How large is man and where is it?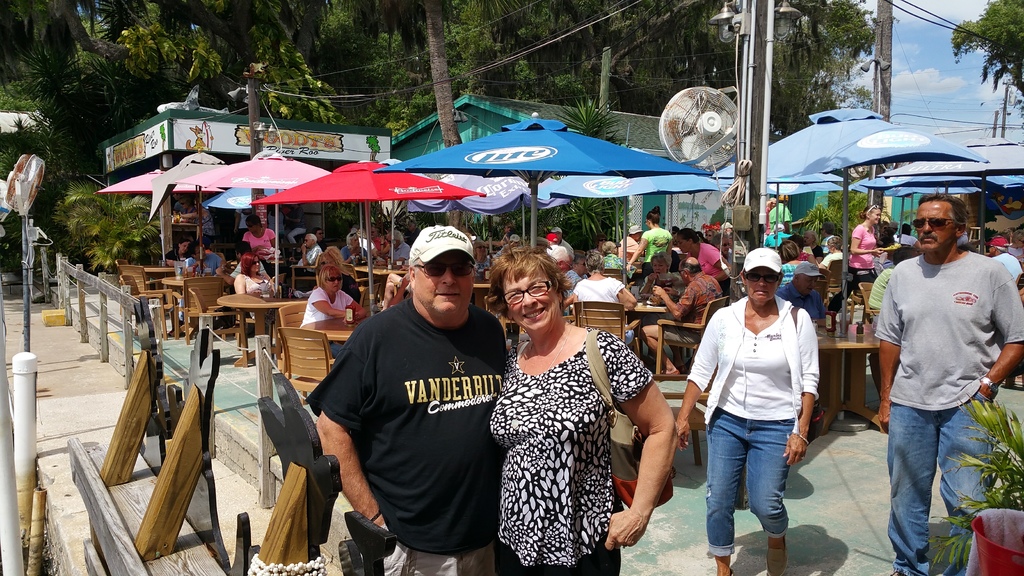
Bounding box: (315,209,511,569).
